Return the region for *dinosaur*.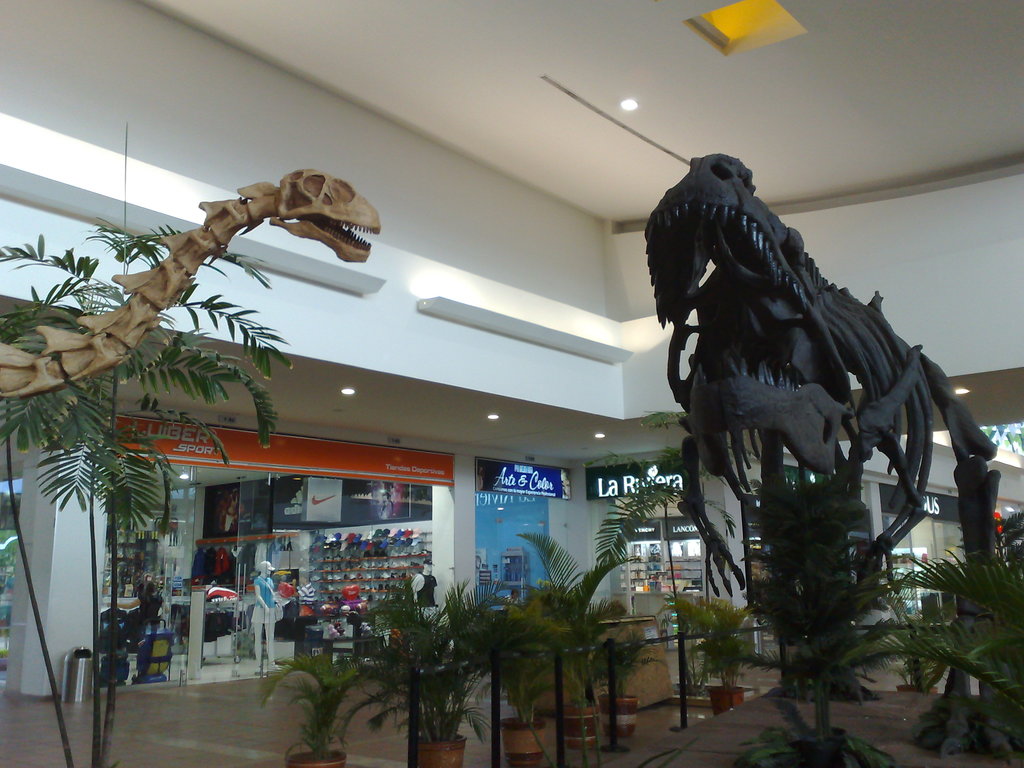
(x1=0, y1=167, x2=382, y2=399).
